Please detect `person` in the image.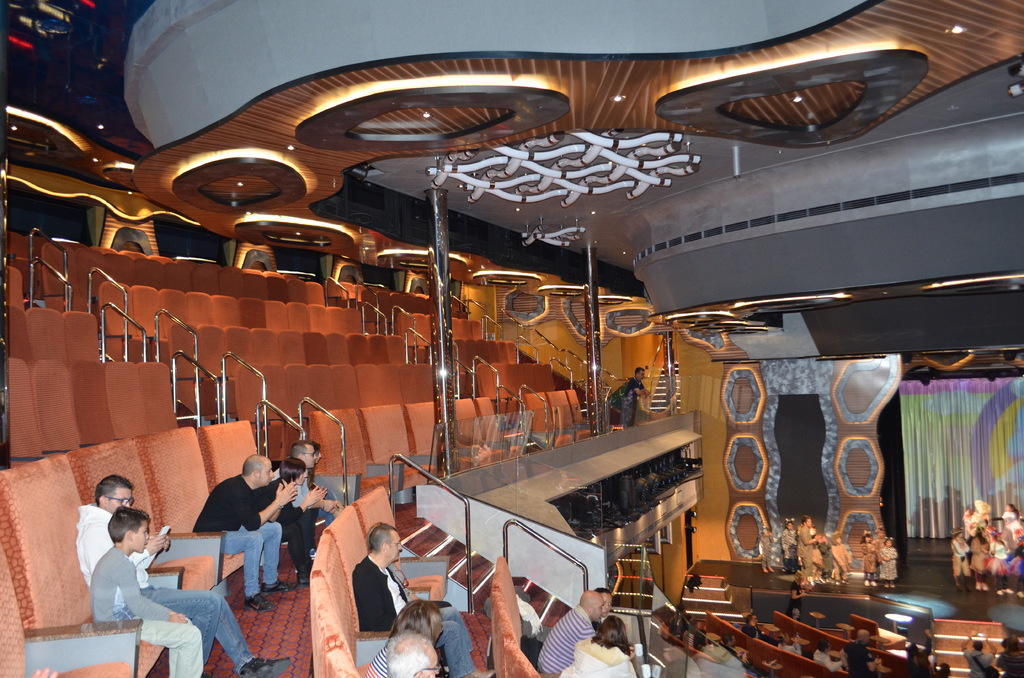
[left=90, top=506, right=204, bottom=677].
